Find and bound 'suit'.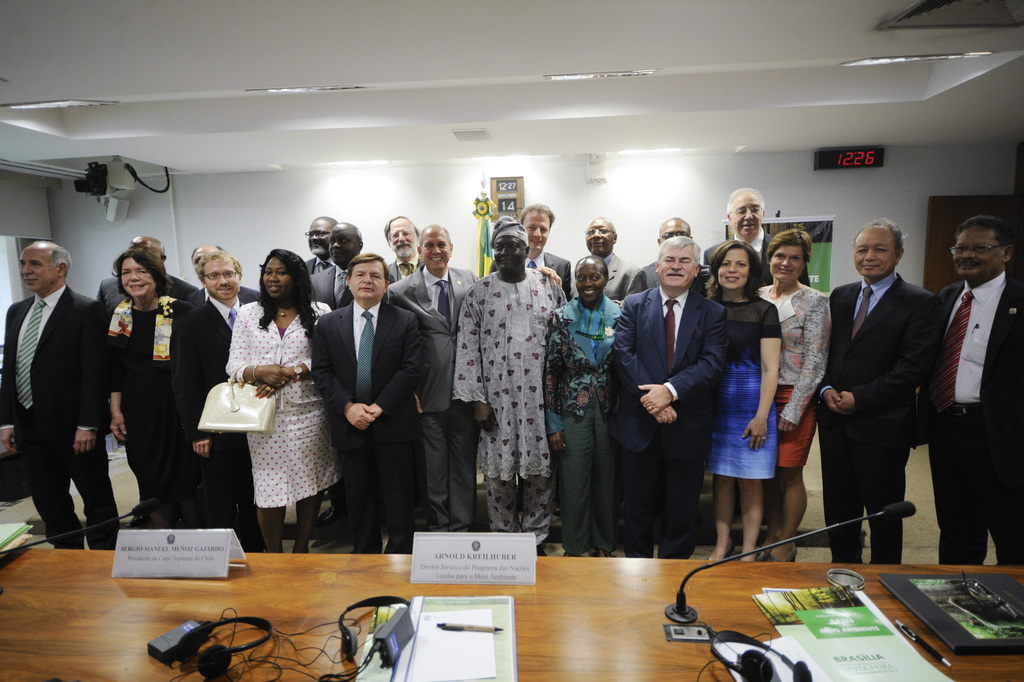
Bound: BBox(305, 254, 337, 266).
